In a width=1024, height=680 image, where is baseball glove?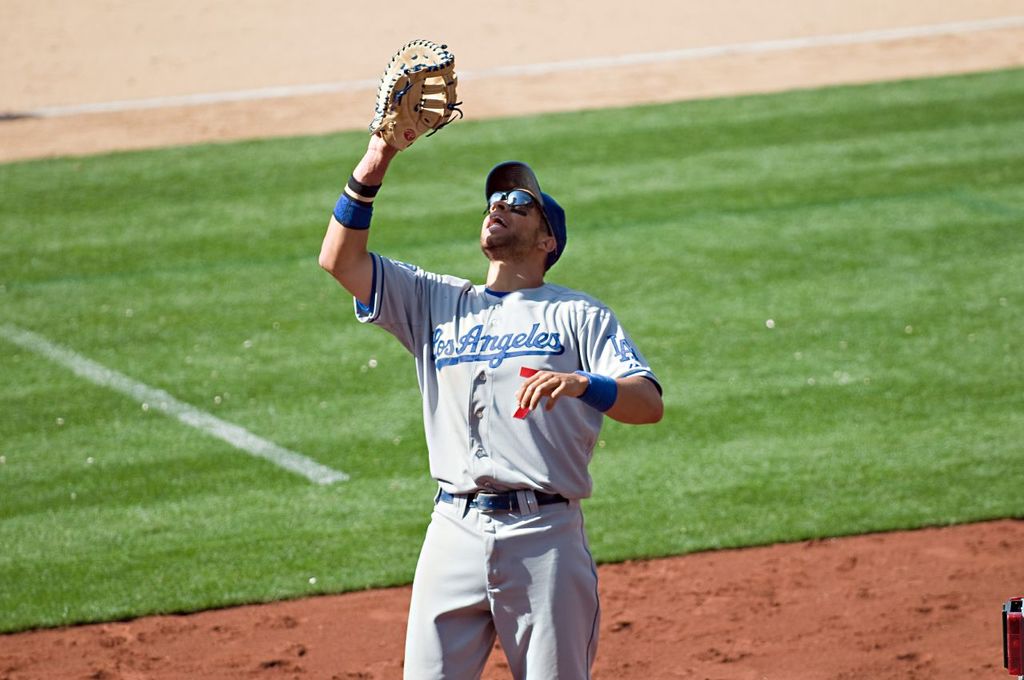
[369, 34, 464, 154].
